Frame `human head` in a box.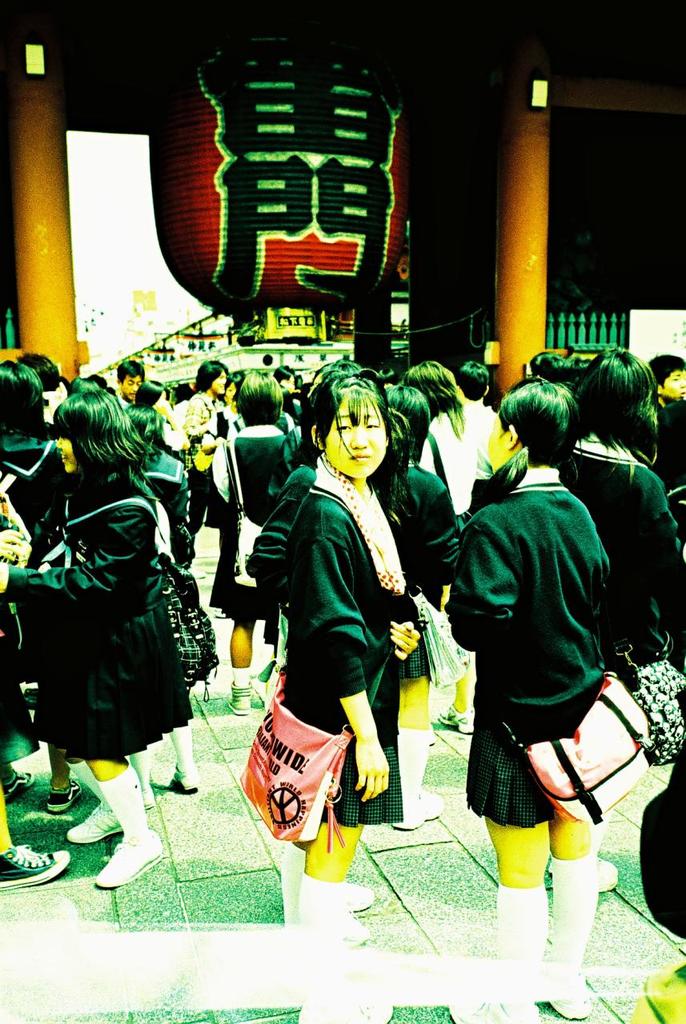
Rect(569, 344, 660, 455).
